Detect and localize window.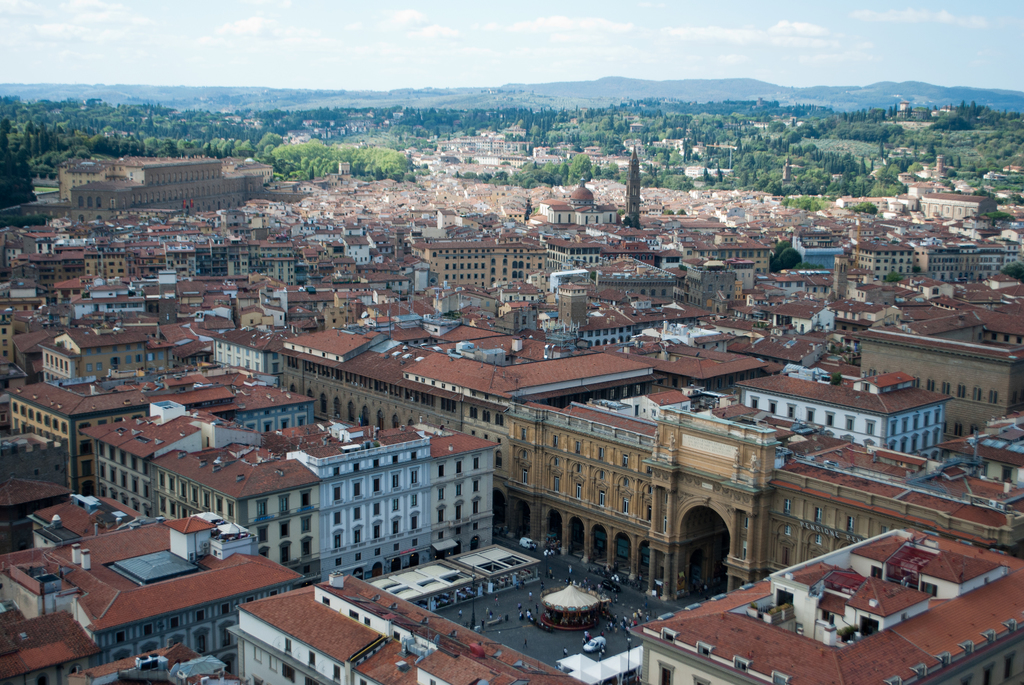
Localized at select_region(591, 331, 592, 334).
